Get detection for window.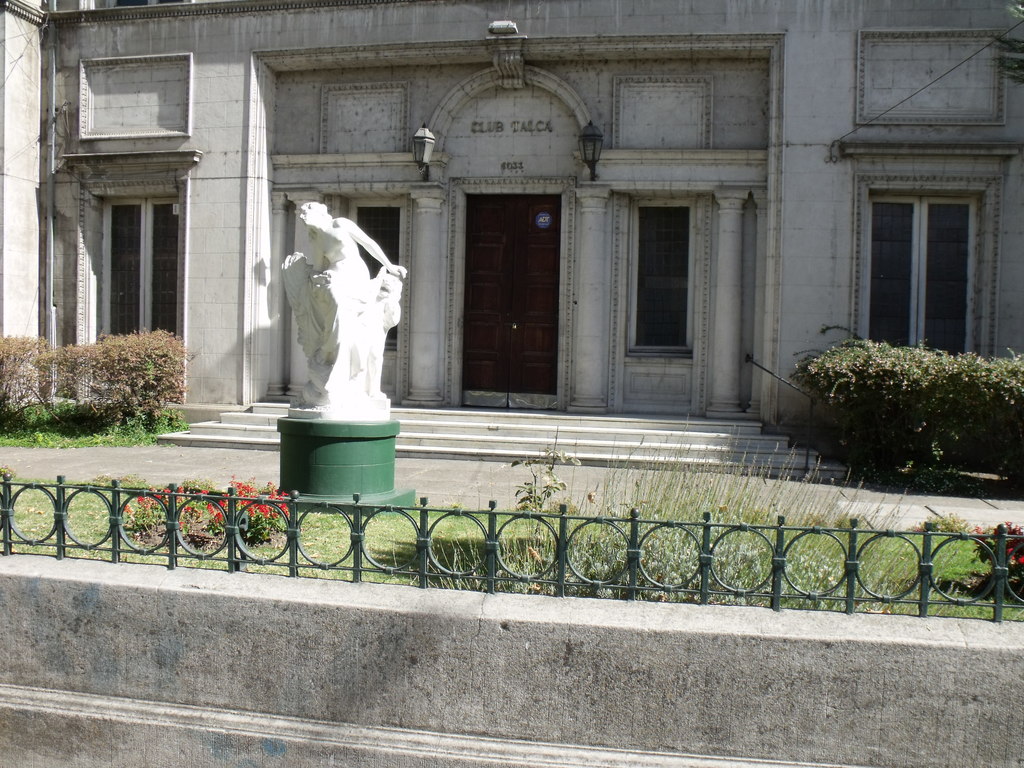
Detection: [625, 204, 689, 356].
